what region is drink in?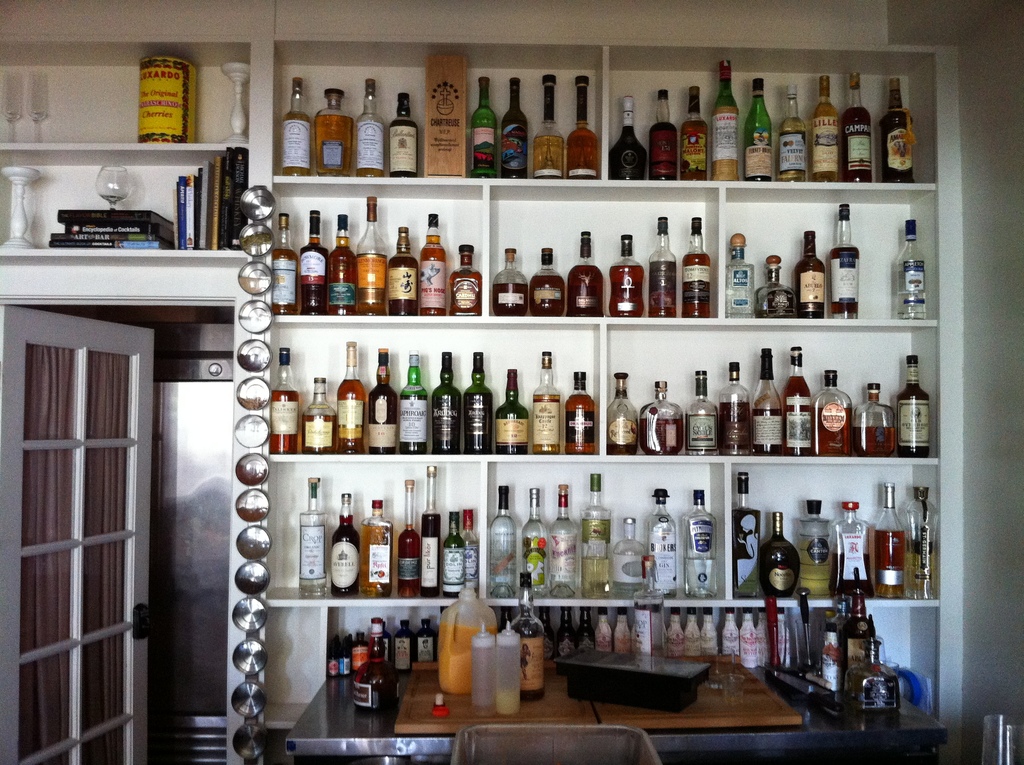
detection(493, 250, 530, 316).
